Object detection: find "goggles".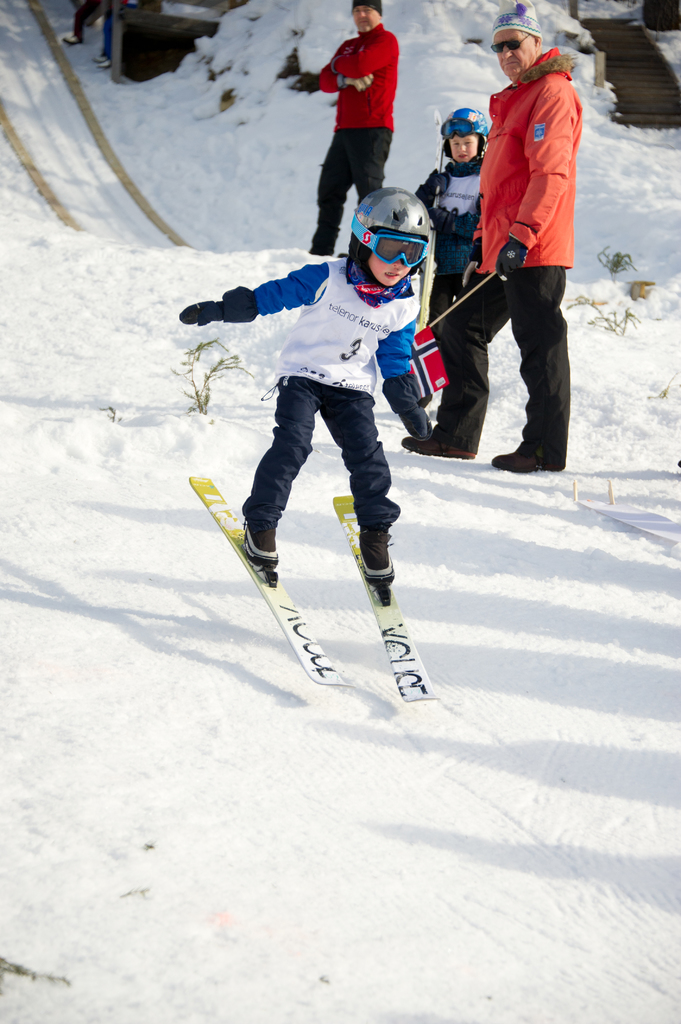
(x1=349, y1=211, x2=431, y2=274).
